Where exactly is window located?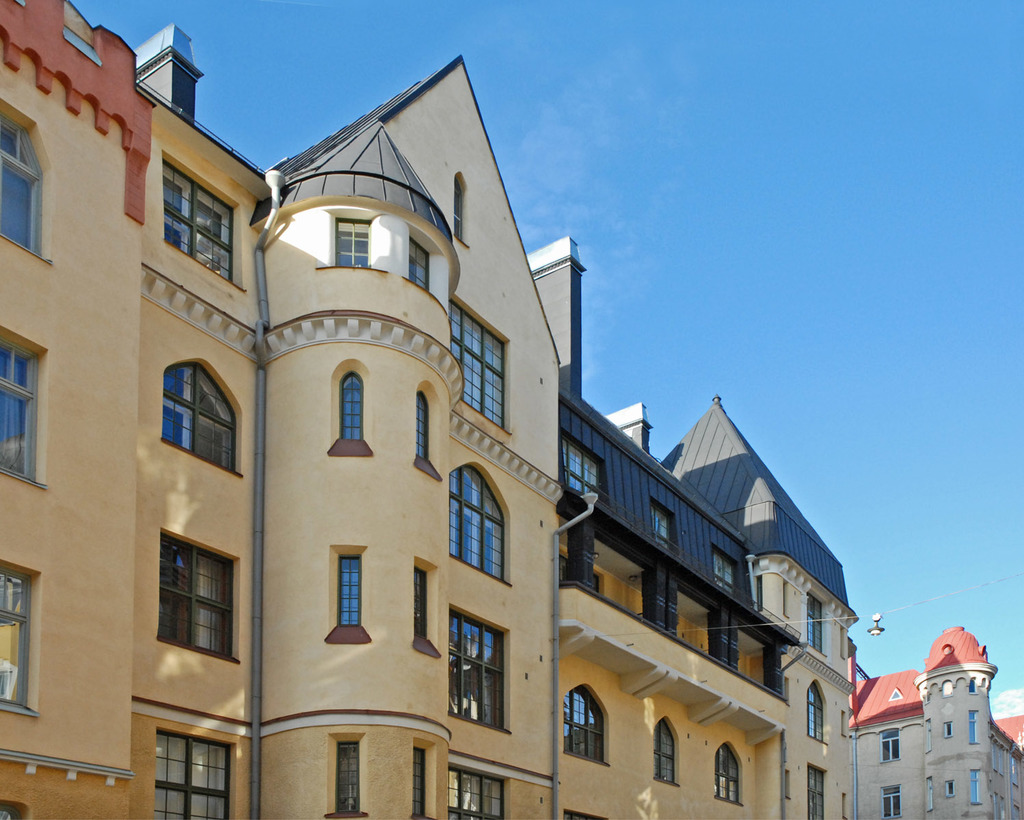
Its bounding box is Rect(878, 728, 903, 763).
